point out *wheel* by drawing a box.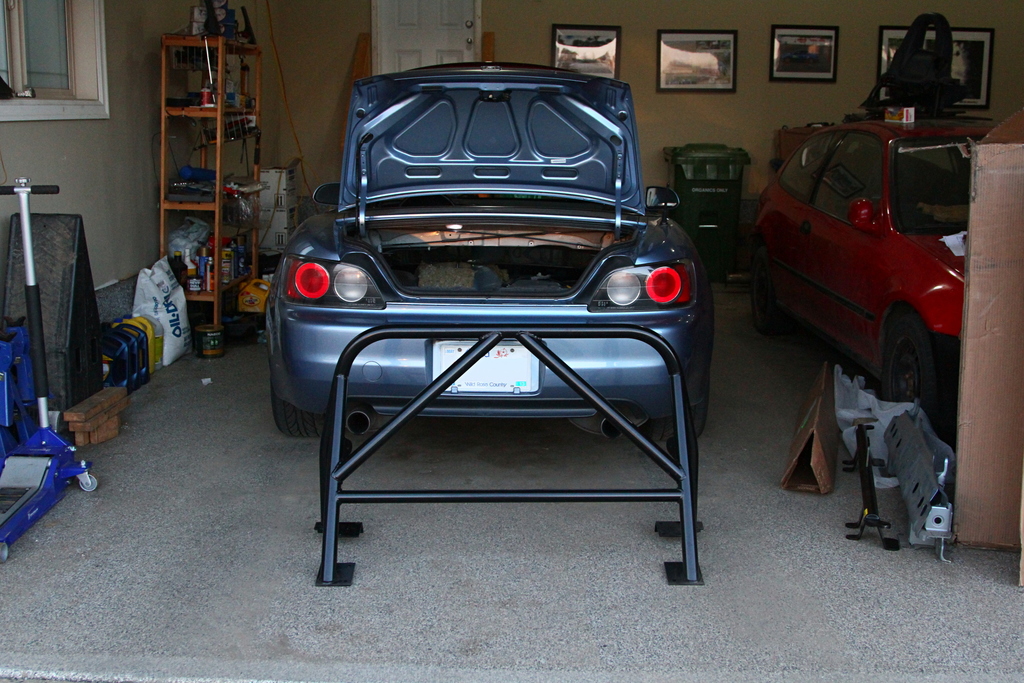
detection(269, 379, 324, 434).
